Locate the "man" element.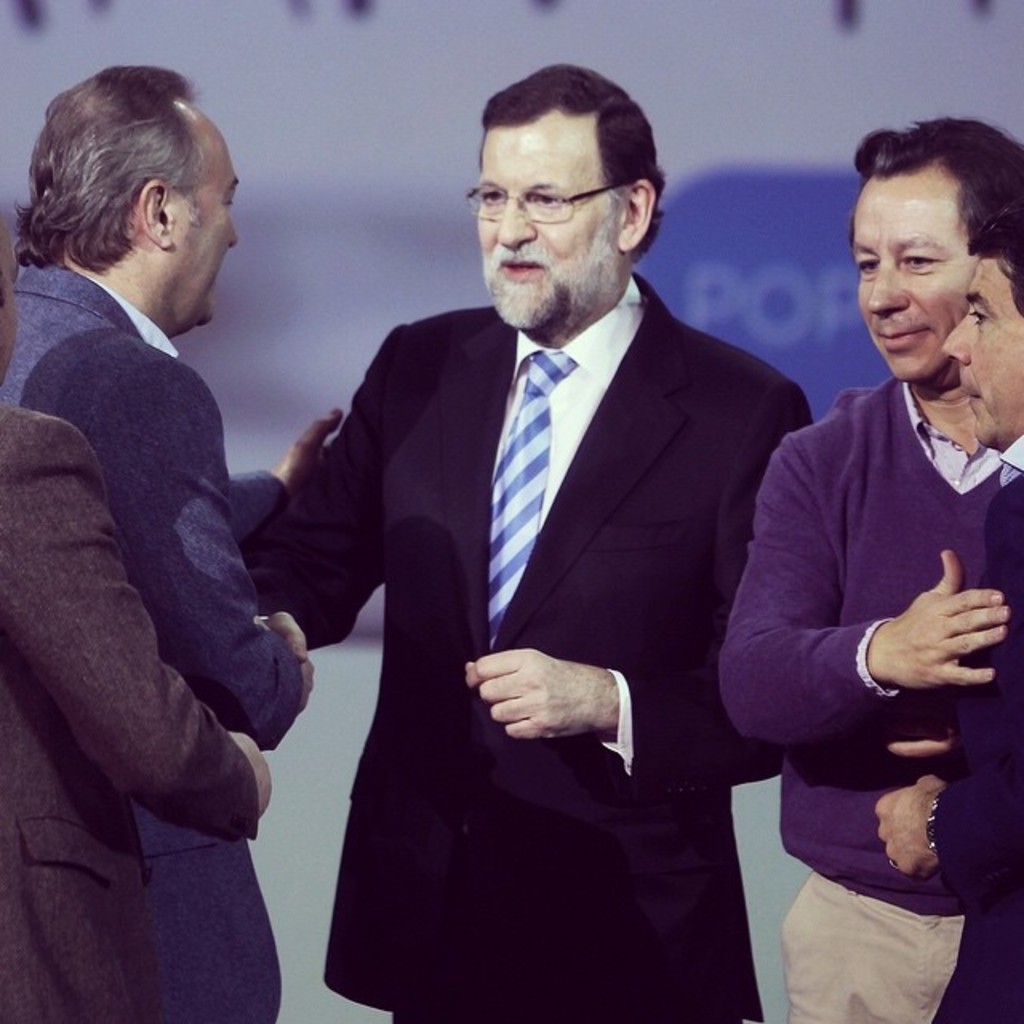
Element bbox: l=229, t=59, r=810, b=1022.
